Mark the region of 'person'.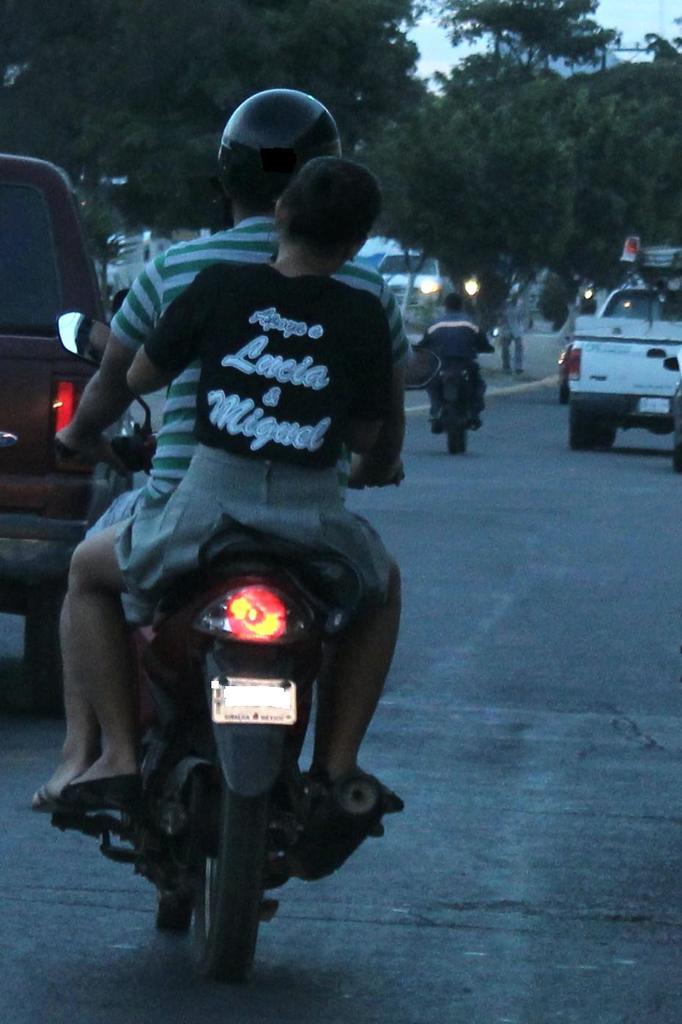
Region: (left=409, top=292, right=495, bottom=425).
